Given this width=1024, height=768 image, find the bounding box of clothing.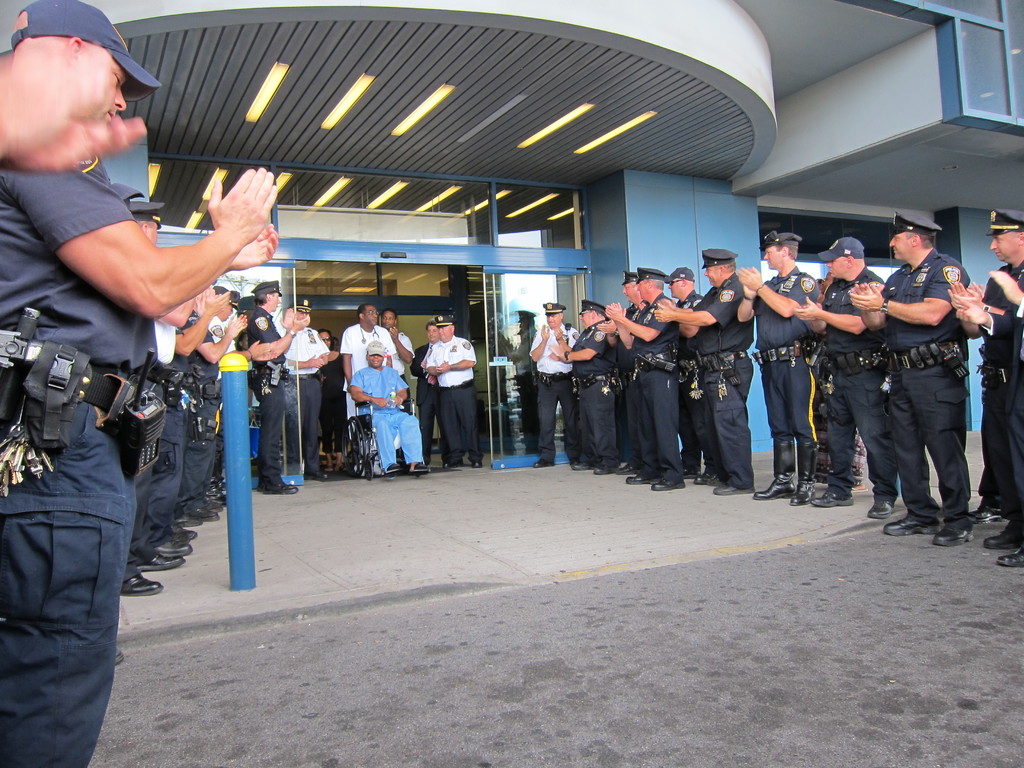
<region>684, 275, 753, 488</region>.
